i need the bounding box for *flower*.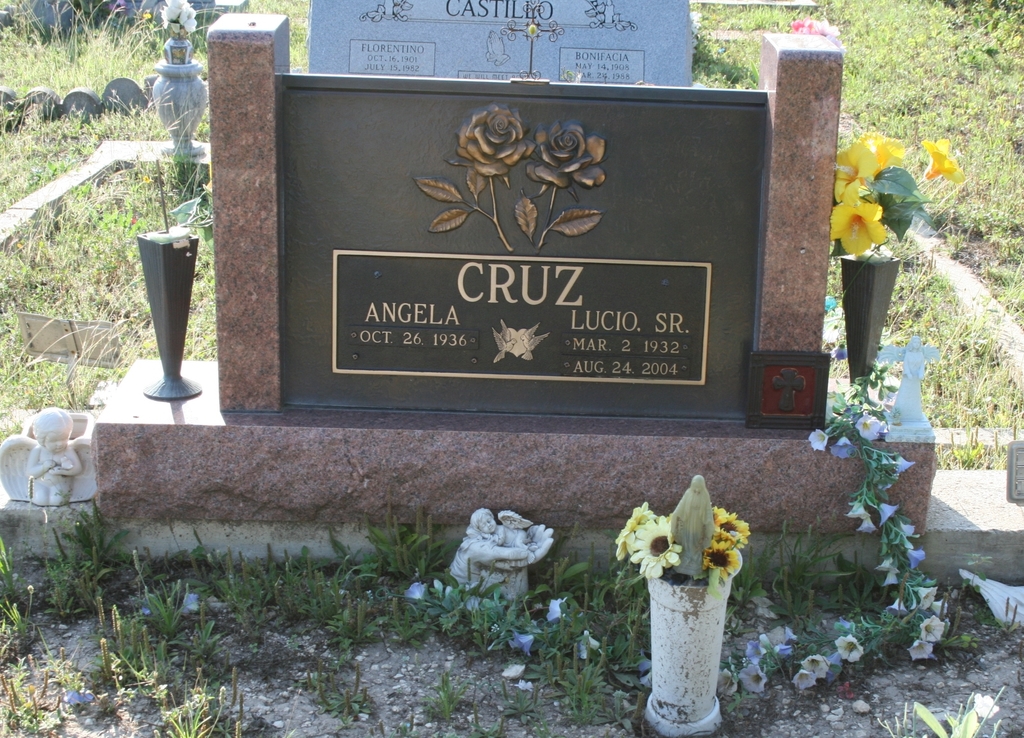
Here it is: bbox(881, 498, 897, 526).
